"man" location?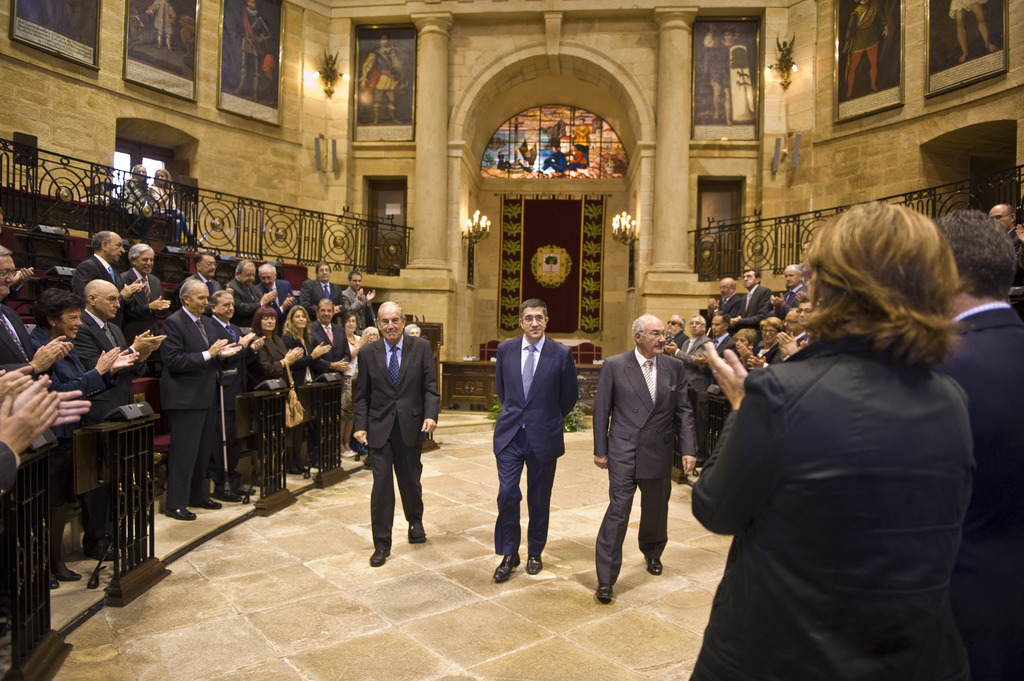
[346, 300, 440, 567]
